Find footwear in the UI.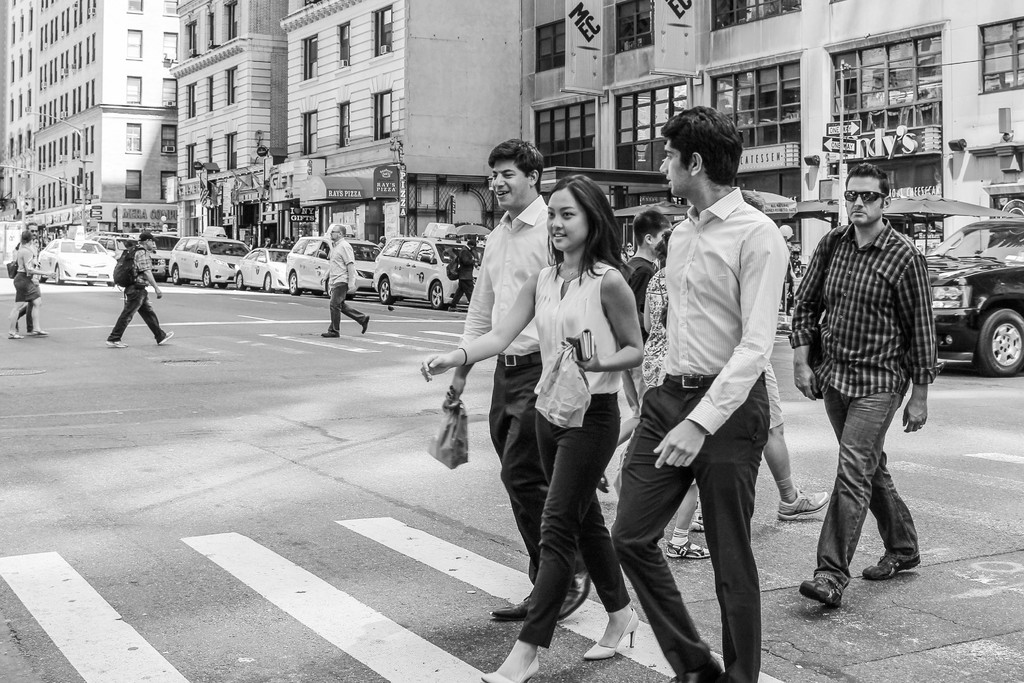
UI element at locate(361, 313, 371, 336).
